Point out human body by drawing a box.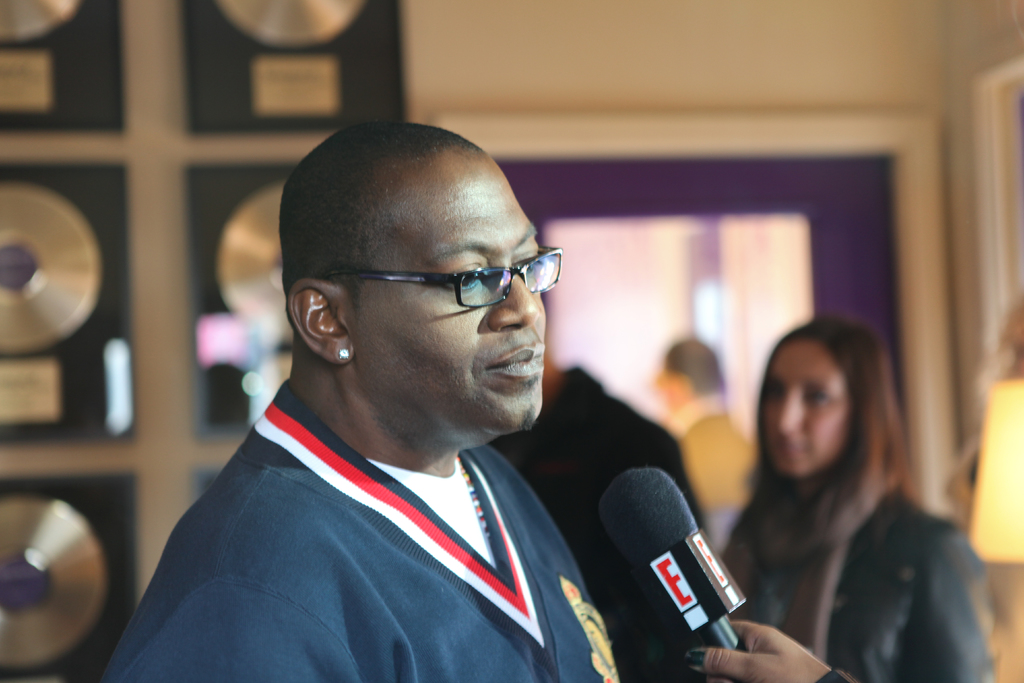
<region>127, 113, 598, 671</region>.
